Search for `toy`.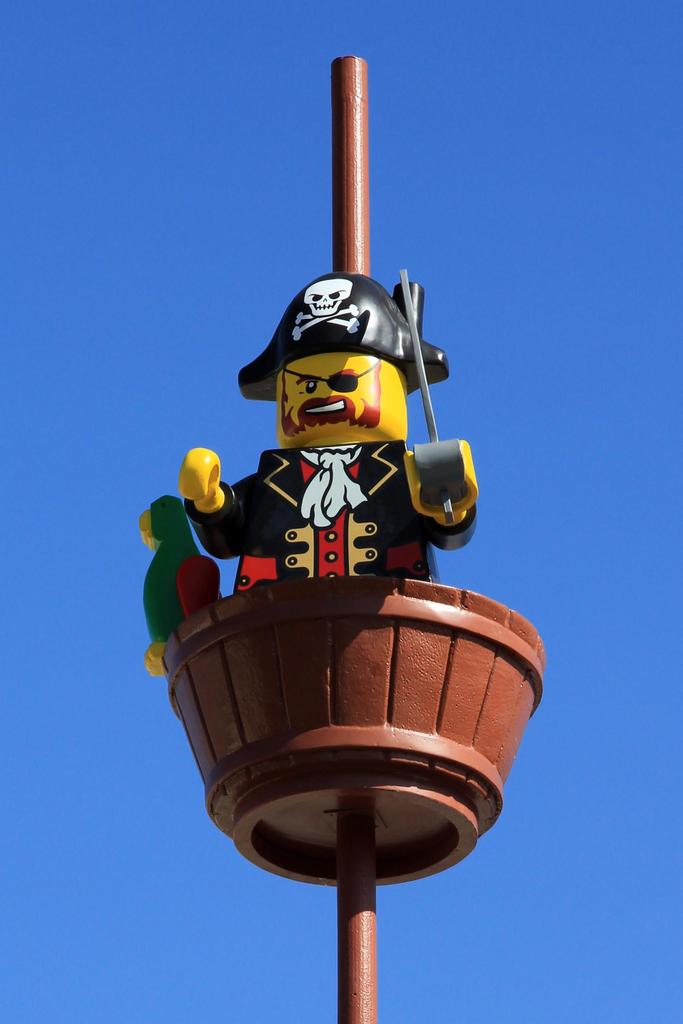
Found at <region>128, 266, 553, 1020</region>.
